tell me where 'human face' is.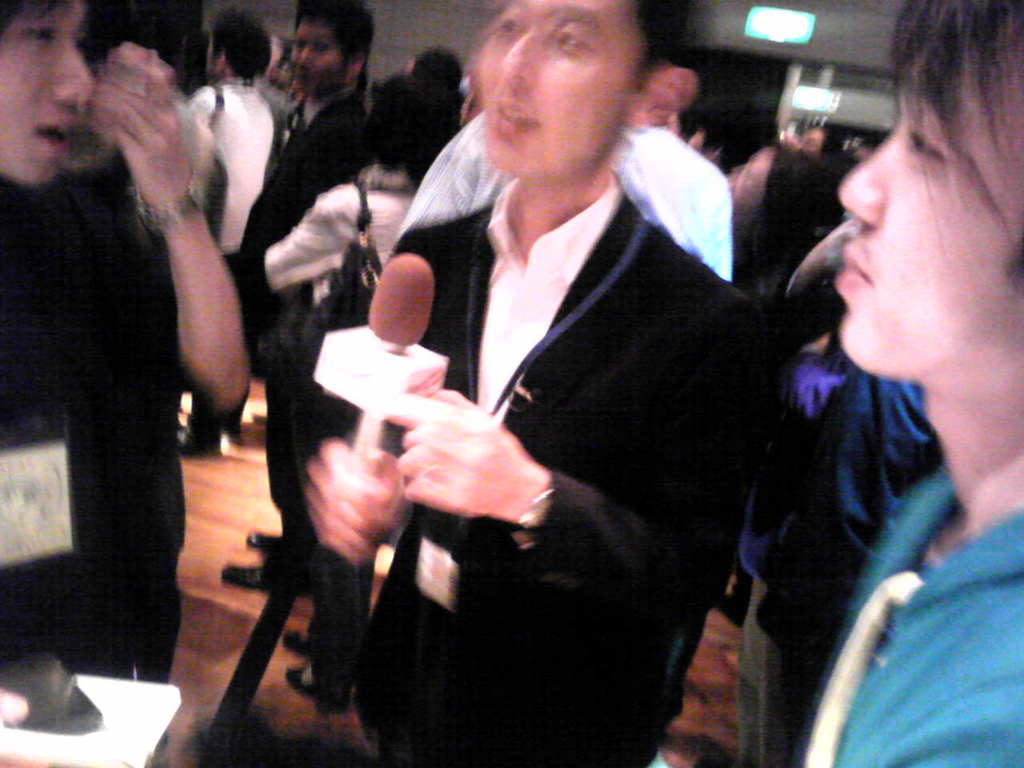
'human face' is at 0 5 113 181.
